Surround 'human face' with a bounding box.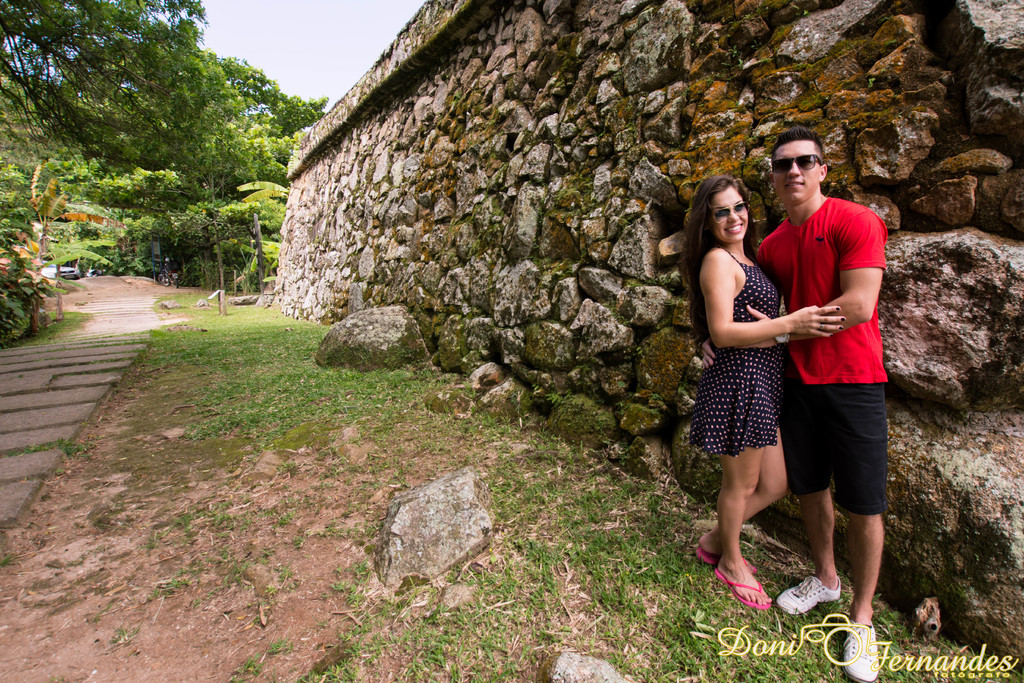
box(772, 140, 820, 208).
